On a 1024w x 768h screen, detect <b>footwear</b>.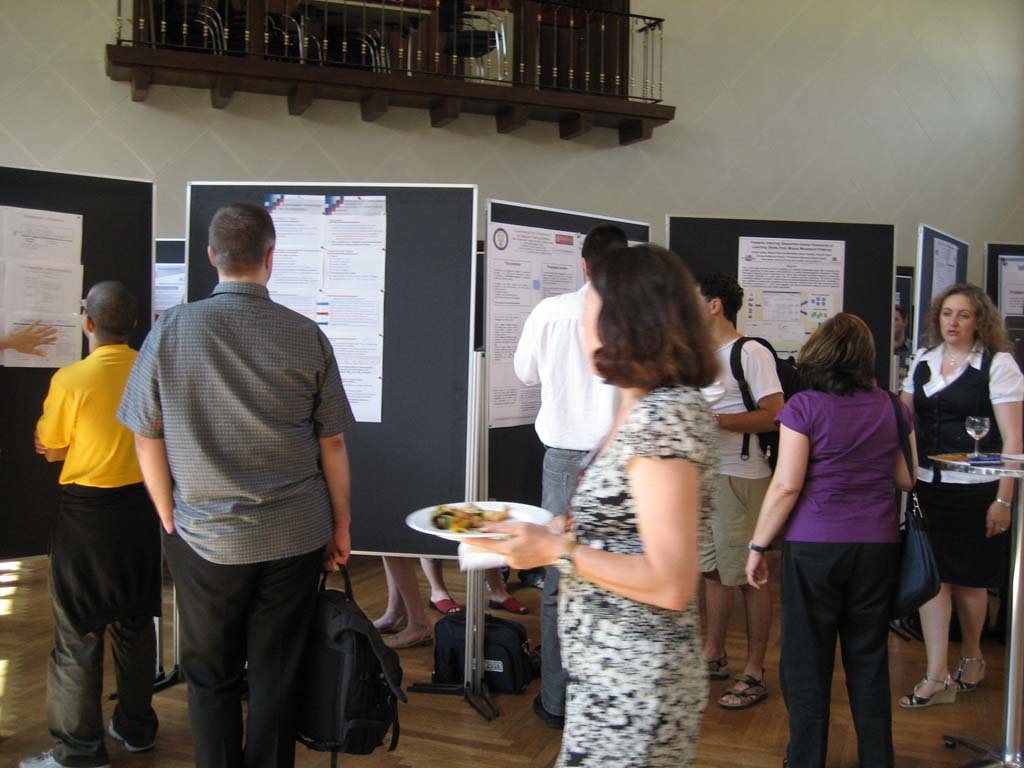
box=[22, 747, 65, 767].
